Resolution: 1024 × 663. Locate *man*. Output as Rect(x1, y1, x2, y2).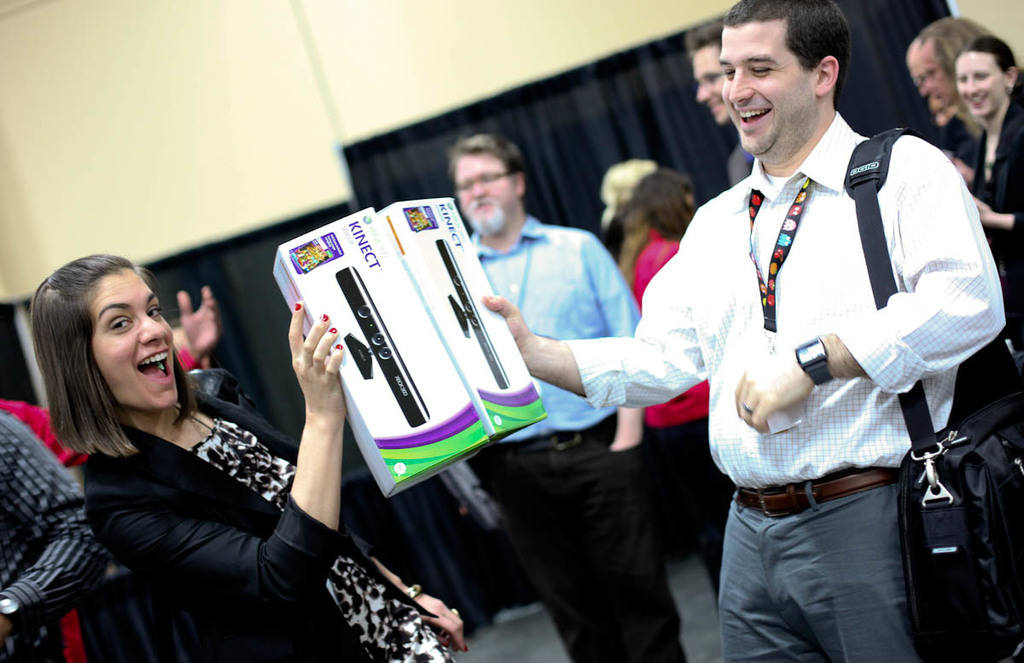
Rect(436, 135, 690, 662).
